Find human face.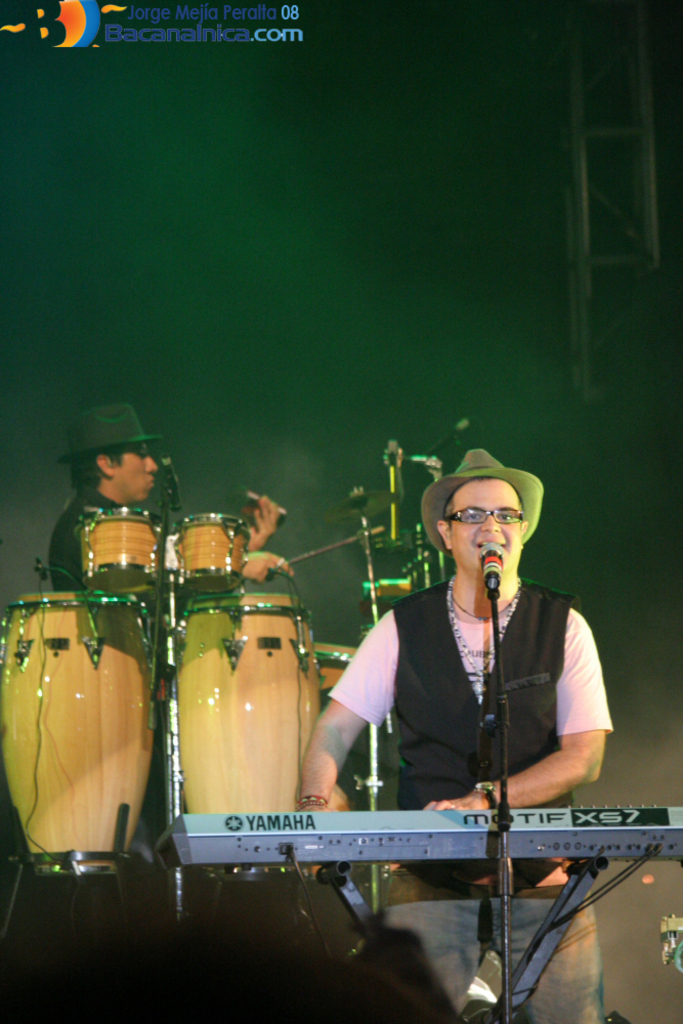
<bbox>105, 439, 156, 502</bbox>.
